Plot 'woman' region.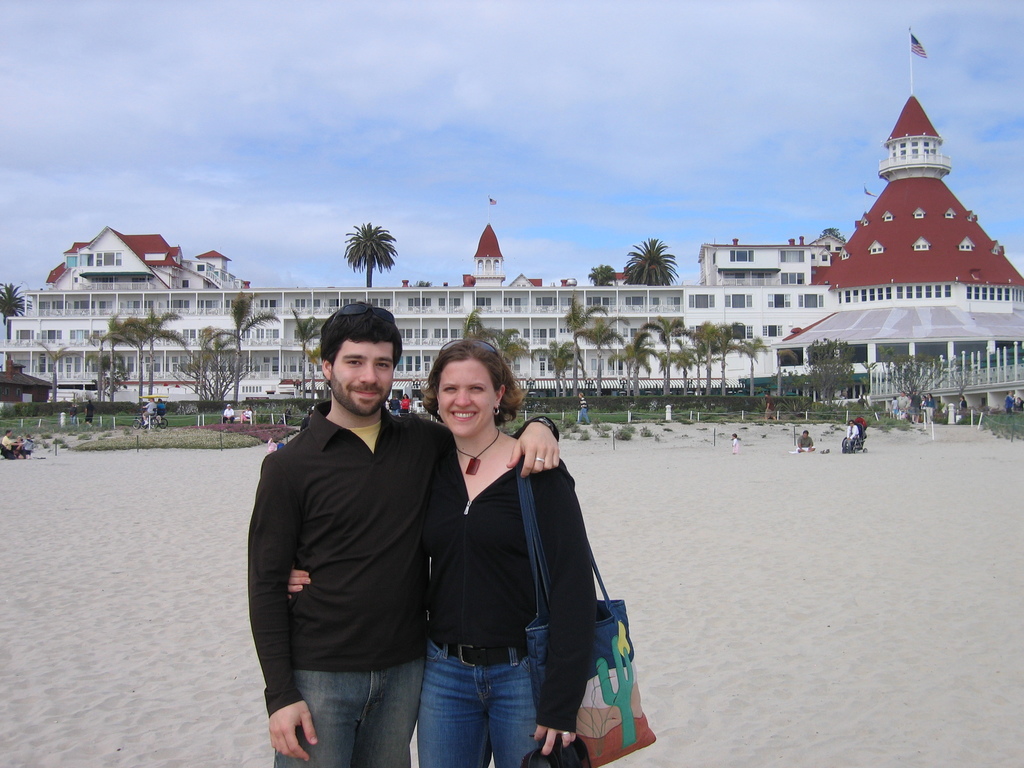
Plotted at [410,349,573,719].
